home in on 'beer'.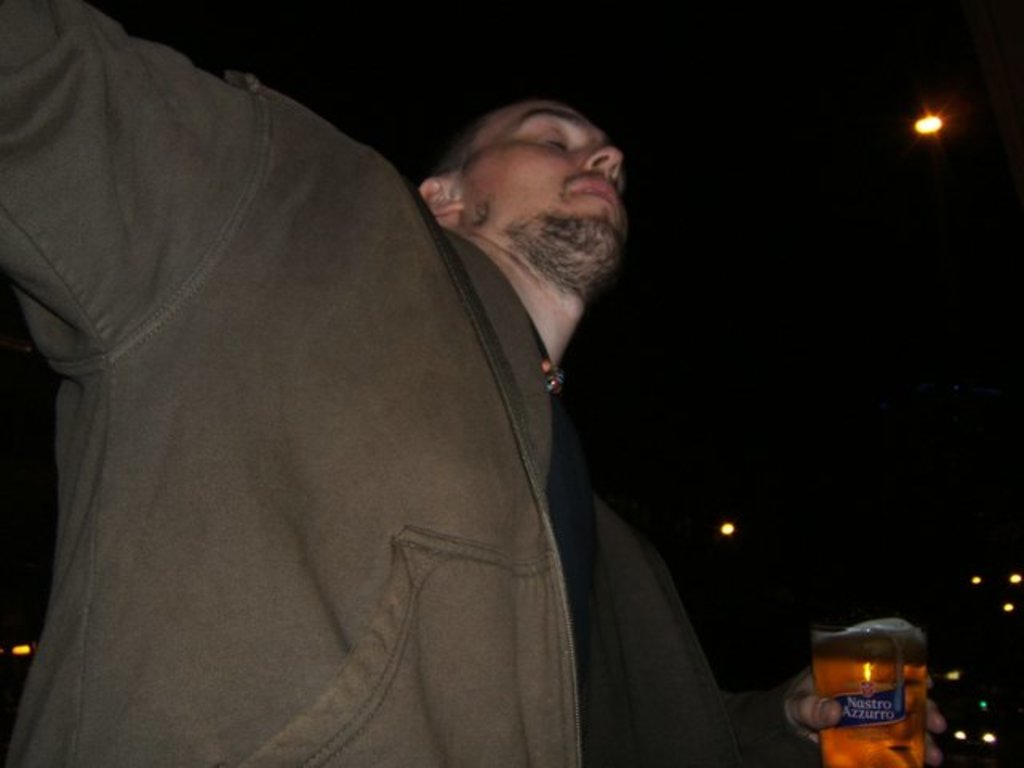
Homed in at 806/622/928/766.
